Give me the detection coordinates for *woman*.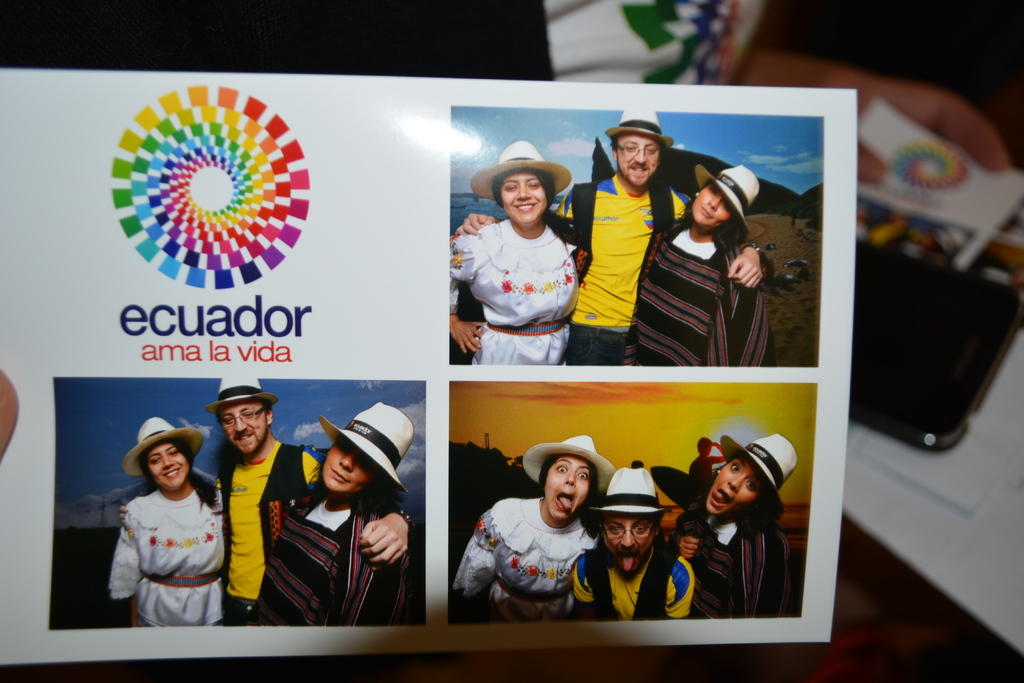
{"left": 108, "top": 408, "right": 221, "bottom": 627}.
